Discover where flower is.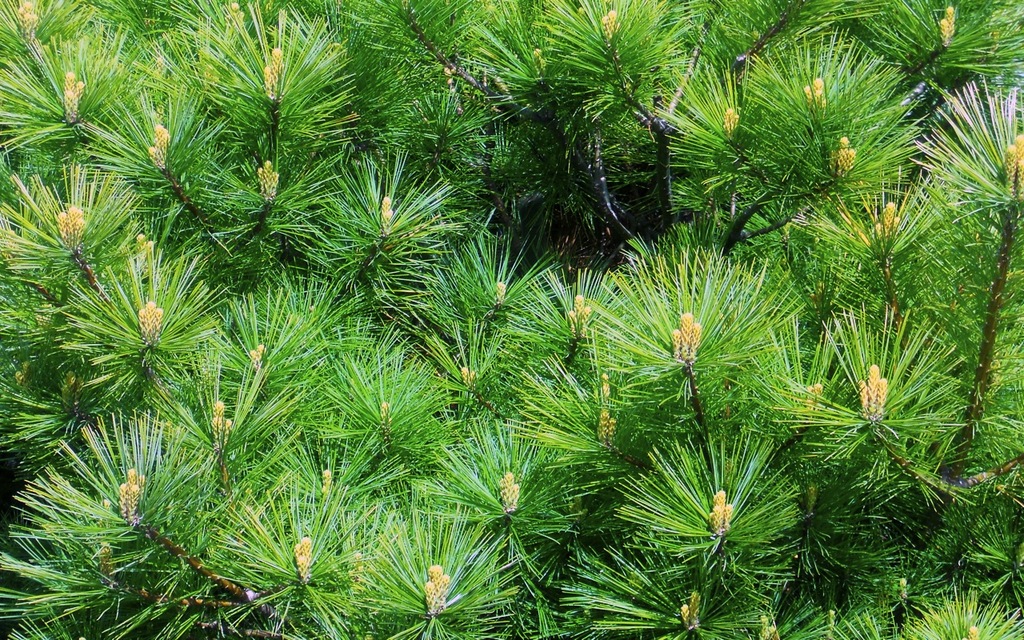
Discovered at {"left": 858, "top": 363, "right": 889, "bottom": 422}.
